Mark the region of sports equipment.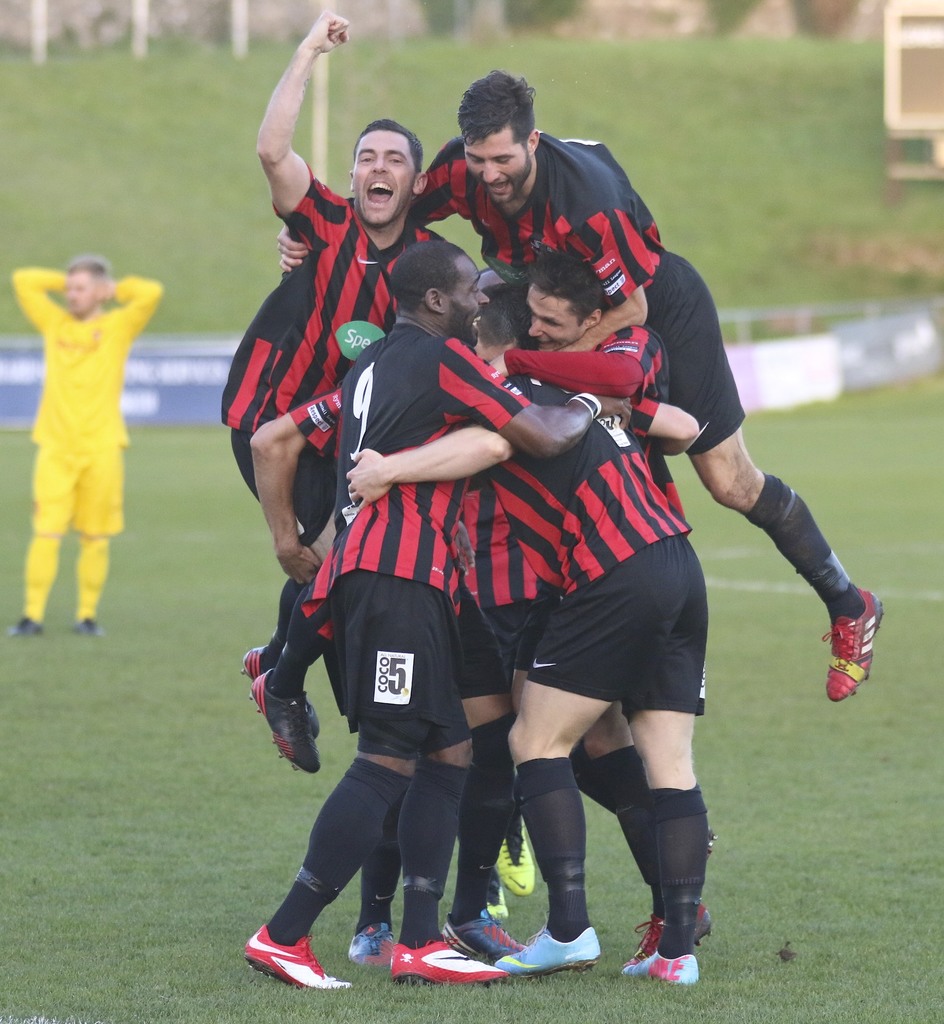
Region: l=247, t=924, r=341, b=992.
